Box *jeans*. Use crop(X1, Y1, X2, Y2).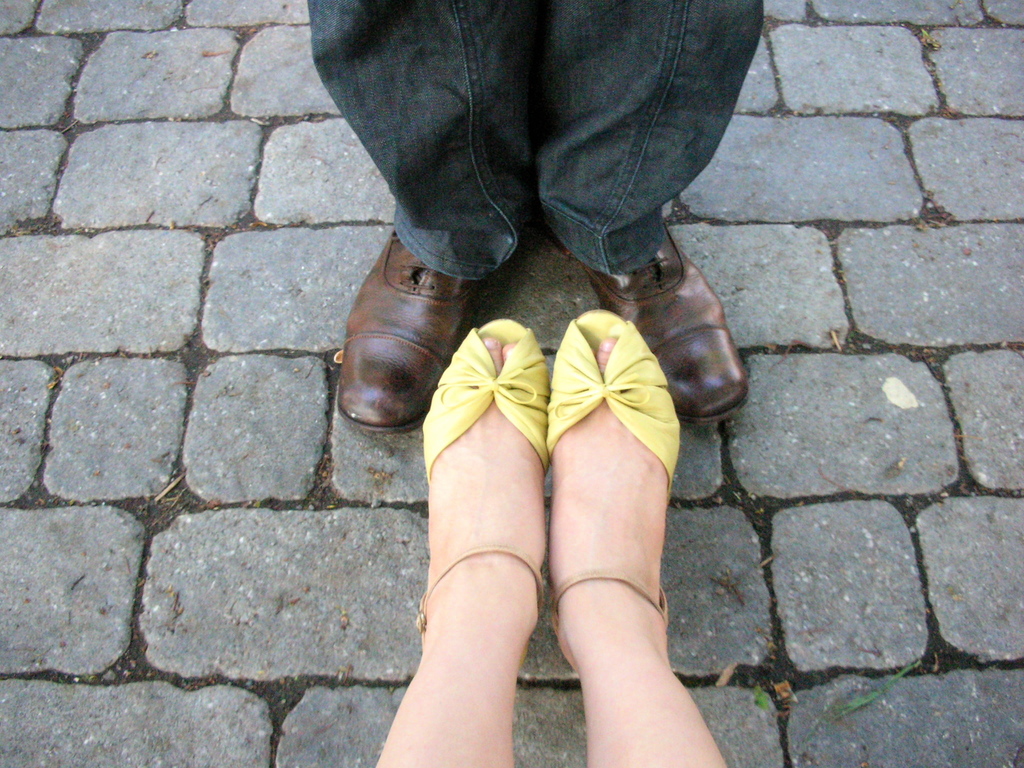
crop(287, 6, 779, 388).
